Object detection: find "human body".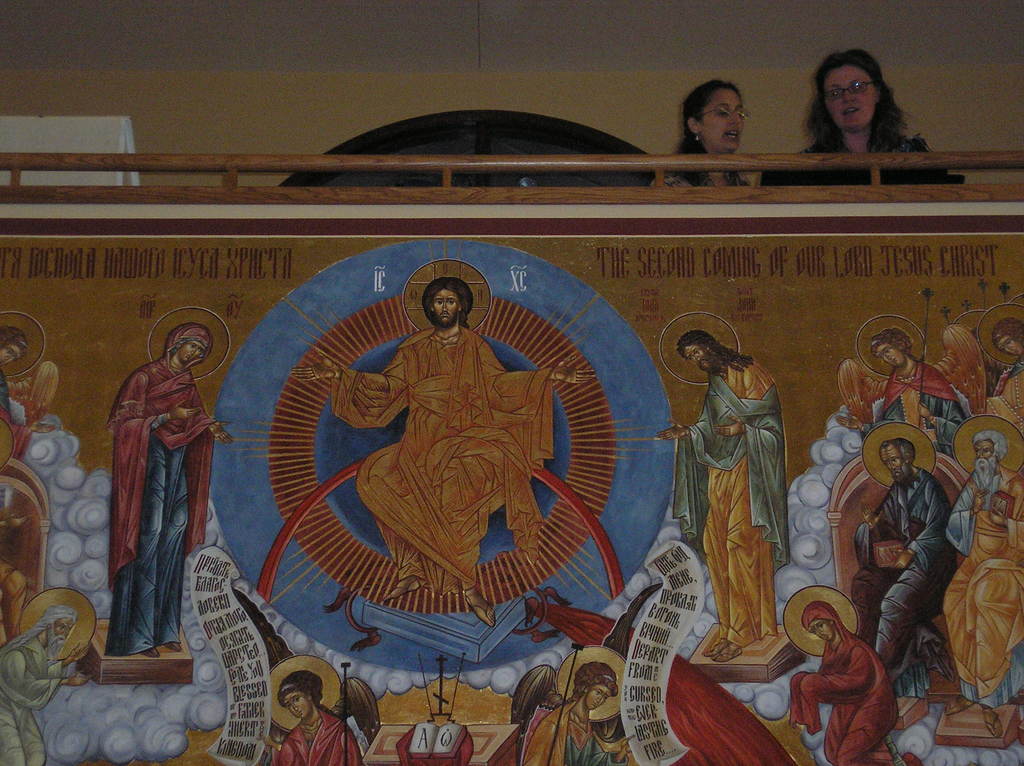
rect(532, 705, 632, 765).
